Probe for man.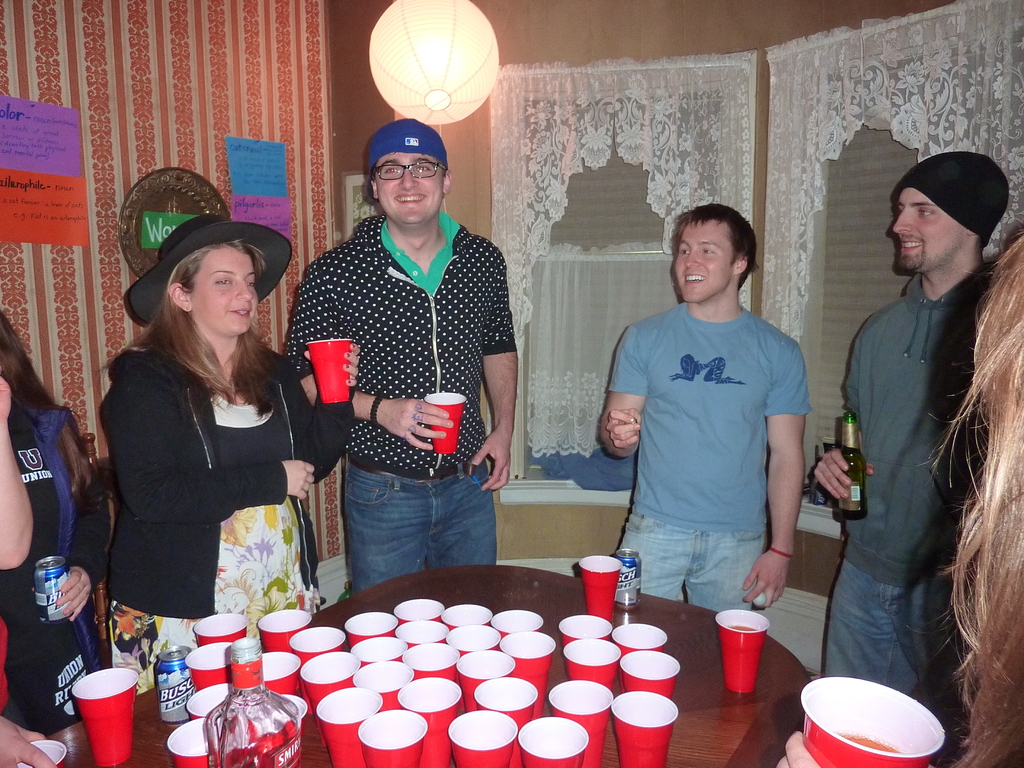
Probe result: [x1=284, y1=115, x2=529, y2=605].
